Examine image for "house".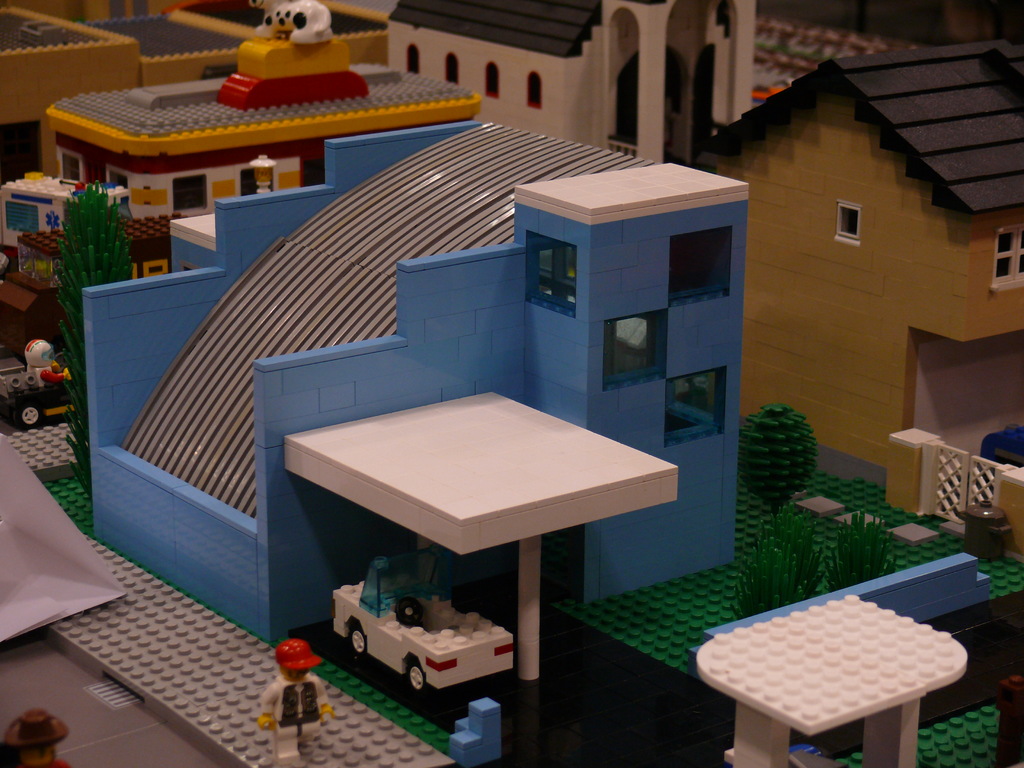
Examination result: BBox(687, 36, 1023, 515).
